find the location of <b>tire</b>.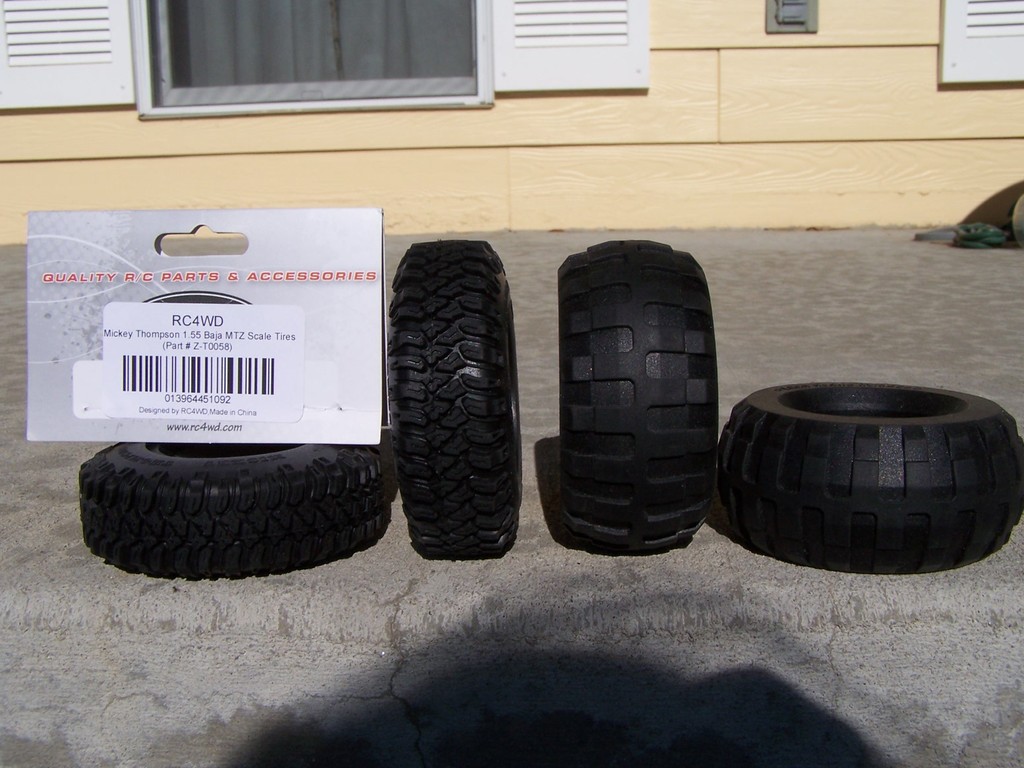
Location: (x1=83, y1=433, x2=398, y2=575).
